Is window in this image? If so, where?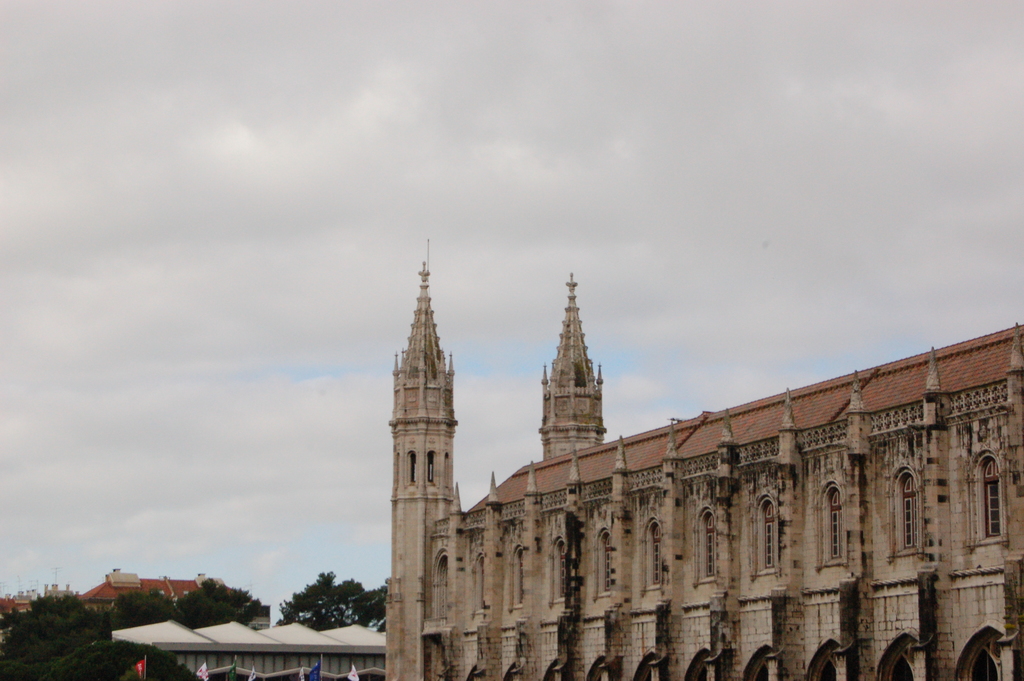
Yes, at pyautogui.locateOnScreen(689, 503, 721, 583).
